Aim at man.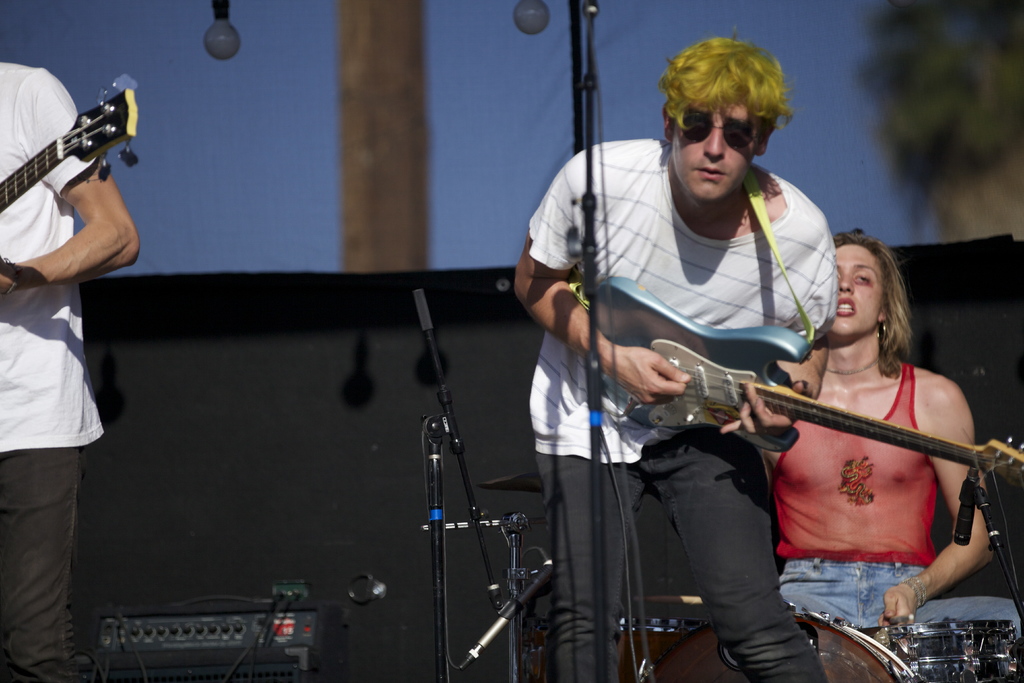
Aimed at 489 69 972 652.
